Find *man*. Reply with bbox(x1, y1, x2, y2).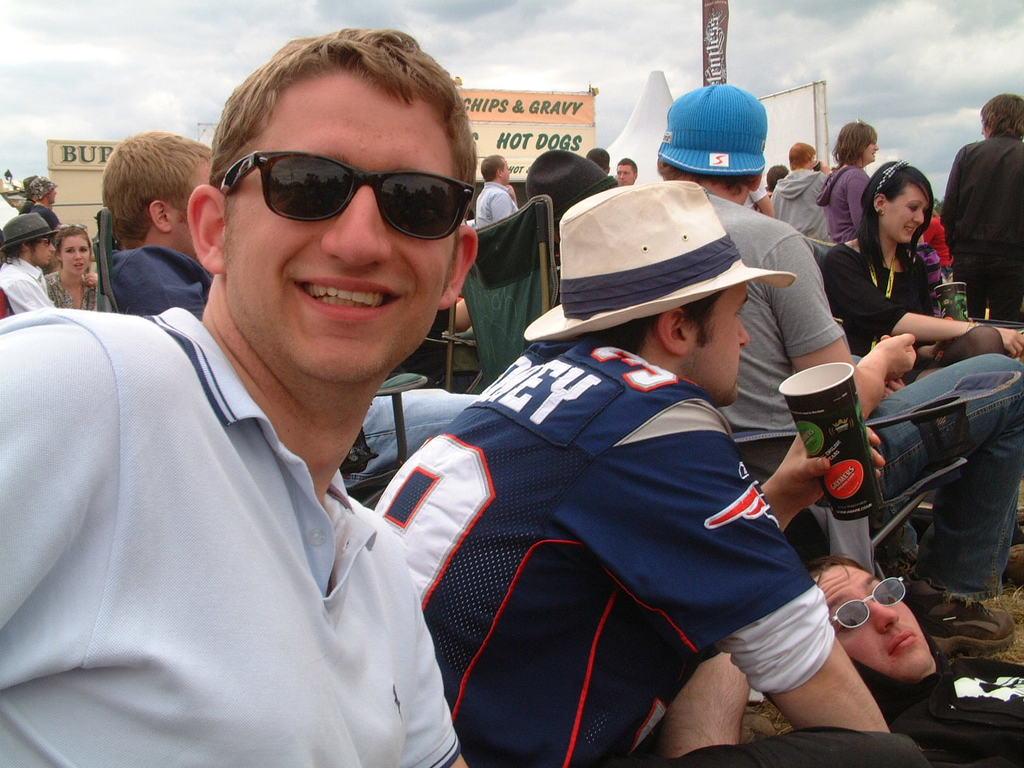
bbox(651, 78, 917, 570).
